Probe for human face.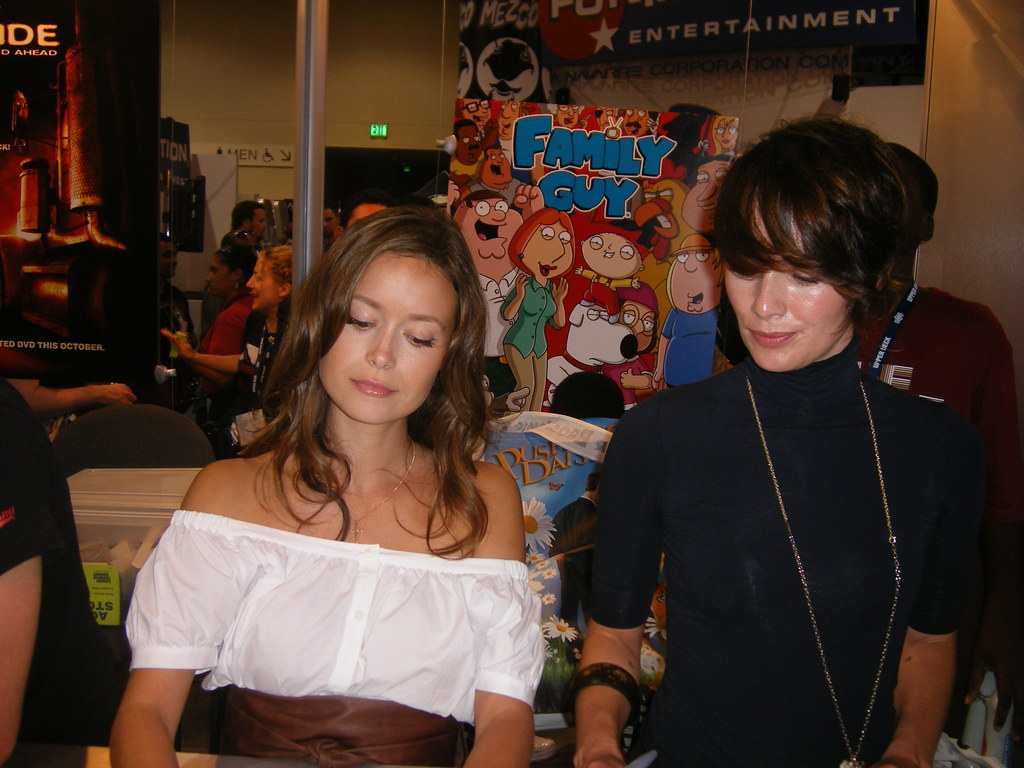
Probe result: [726, 205, 852, 370].
